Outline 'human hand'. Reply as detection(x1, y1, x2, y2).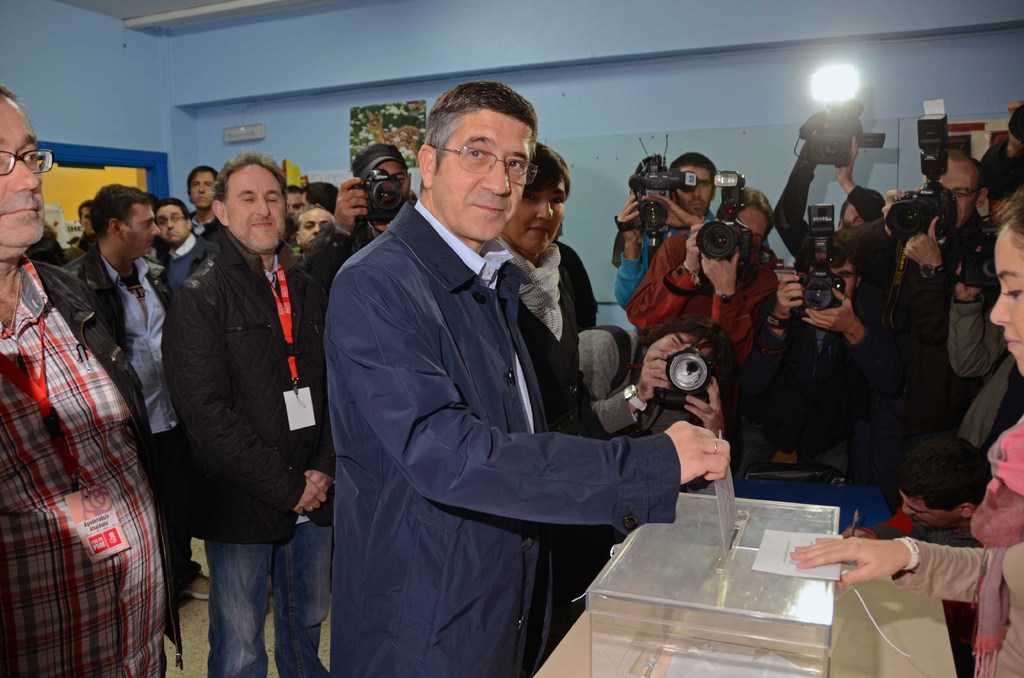
detection(634, 357, 669, 400).
